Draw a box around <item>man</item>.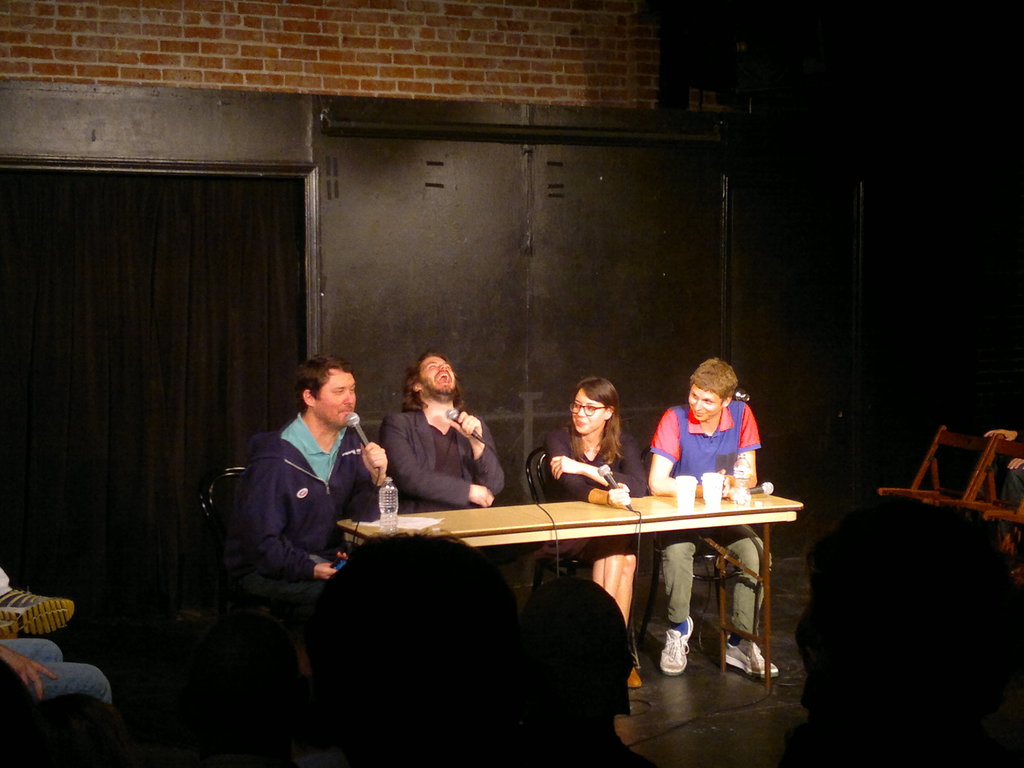
<box>636,351,787,679</box>.
